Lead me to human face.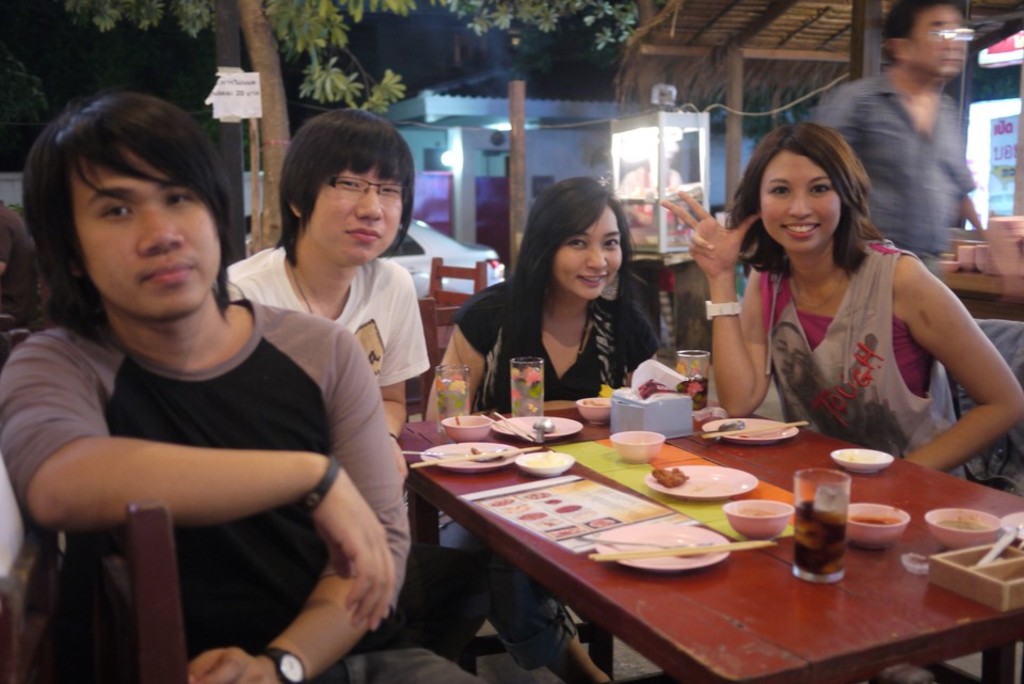
Lead to [914, 10, 965, 70].
